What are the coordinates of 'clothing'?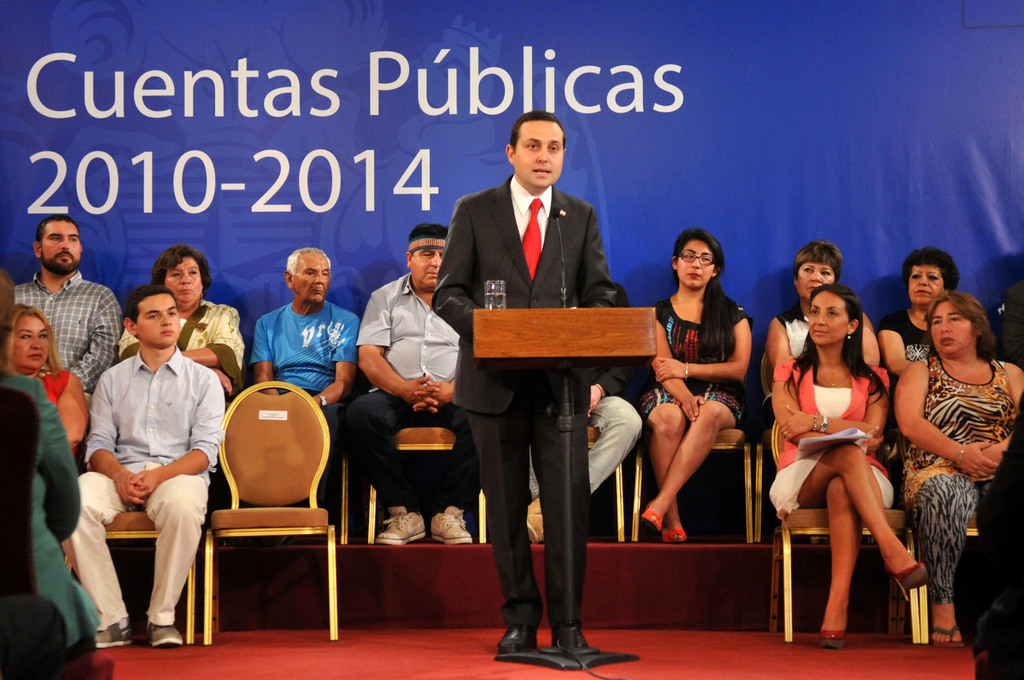
x1=132, y1=298, x2=255, y2=428.
